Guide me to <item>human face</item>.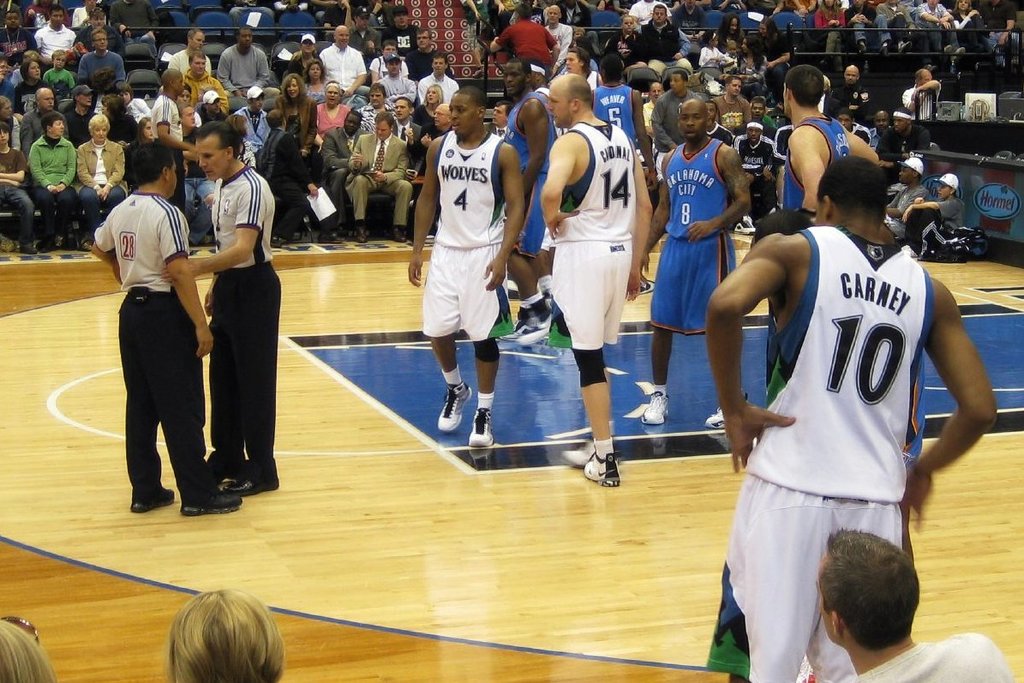
Guidance: bbox=[241, 27, 248, 47].
